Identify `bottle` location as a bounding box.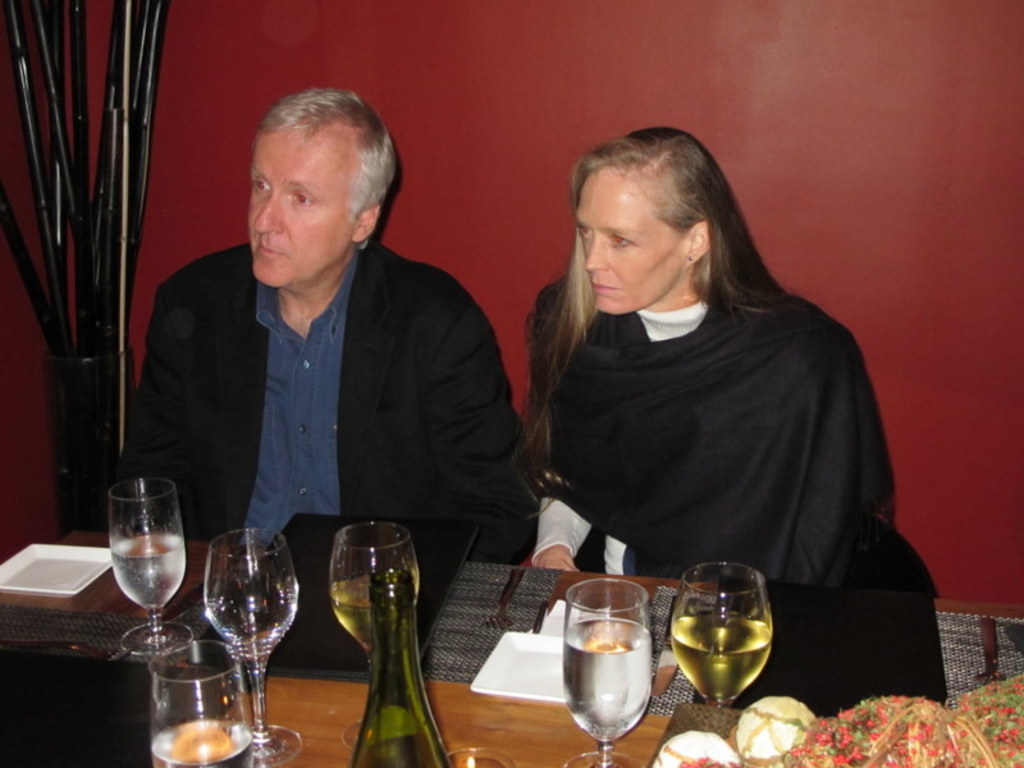
(342,558,434,759).
